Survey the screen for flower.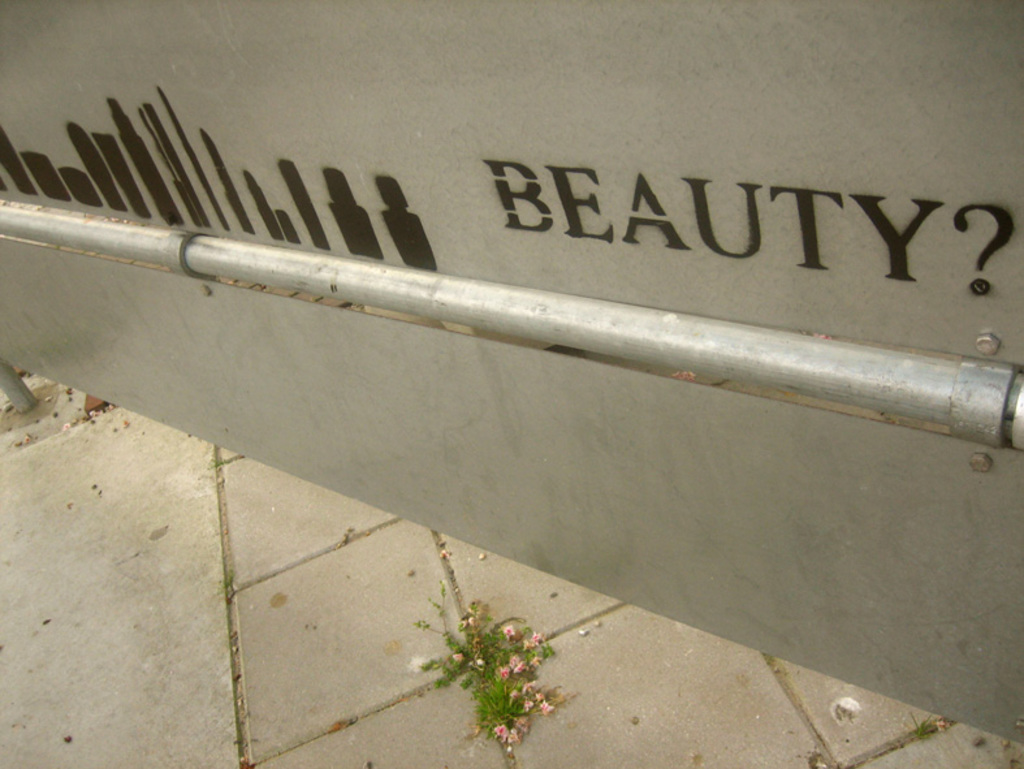
Survey found: (493, 722, 507, 736).
